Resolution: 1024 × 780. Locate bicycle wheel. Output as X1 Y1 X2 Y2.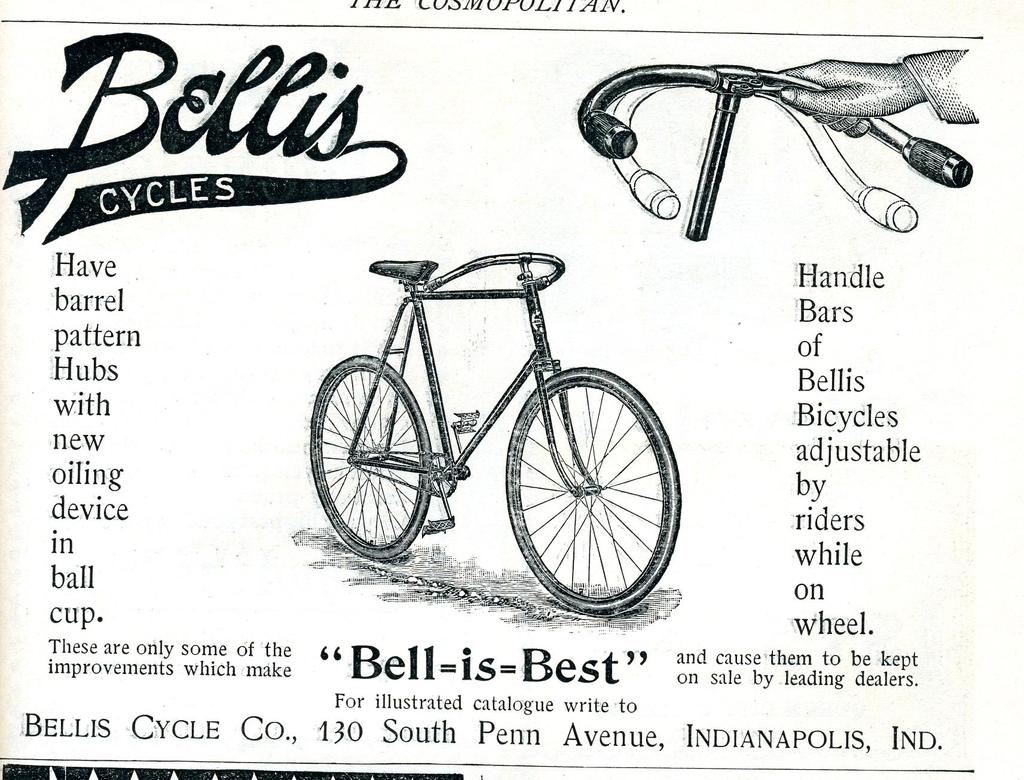
500 367 687 626.
